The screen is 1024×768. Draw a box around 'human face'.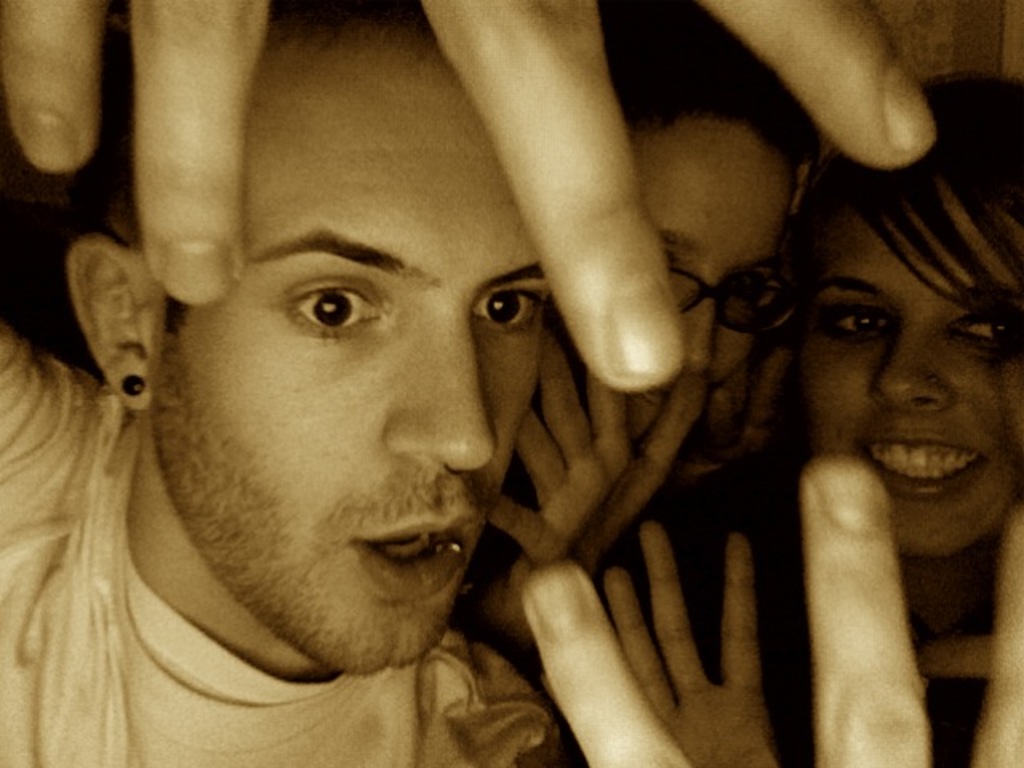
[795,202,1022,558].
